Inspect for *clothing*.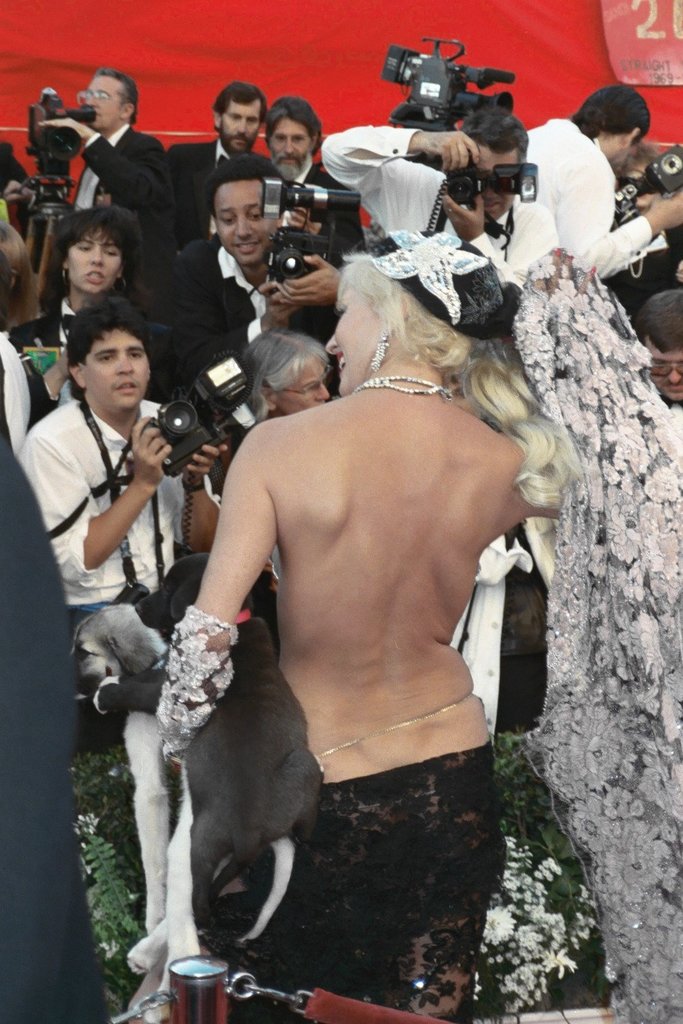
Inspection: 313:123:557:304.
